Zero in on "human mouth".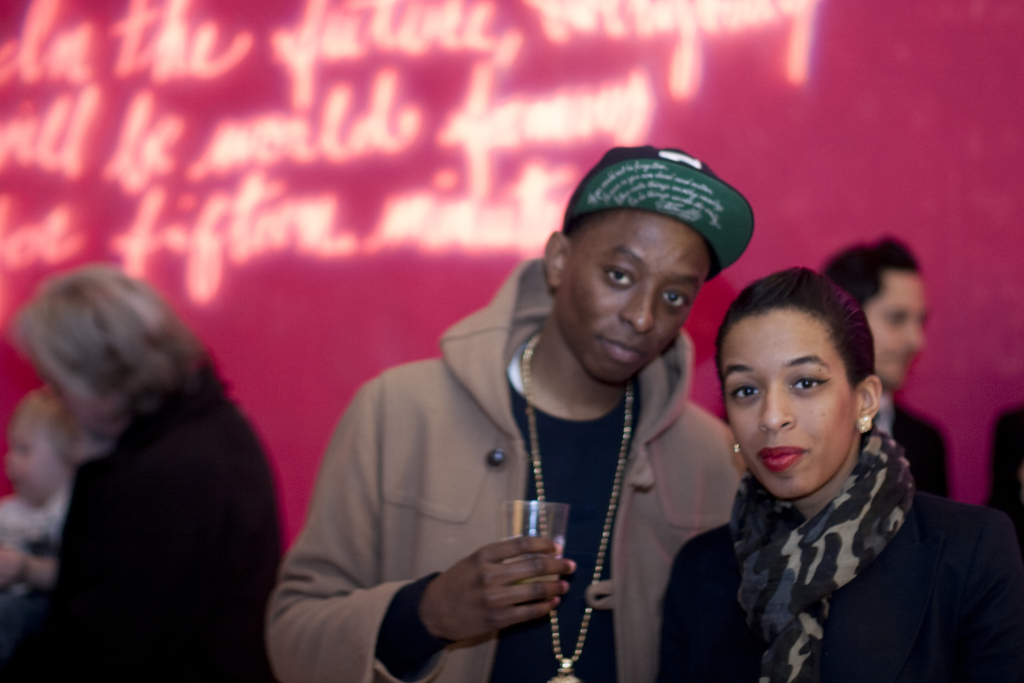
Zeroed in: select_region(600, 333, 650, 370).
